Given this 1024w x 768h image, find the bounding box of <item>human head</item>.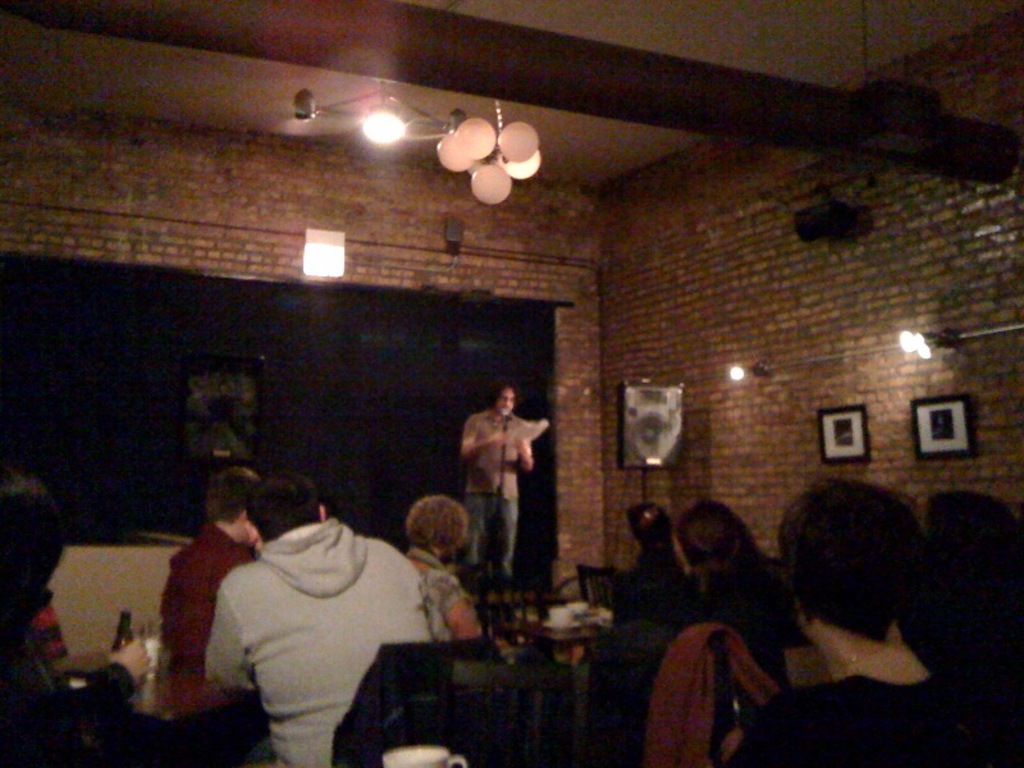
(left=206, top=467, right=265, bottom=540).
